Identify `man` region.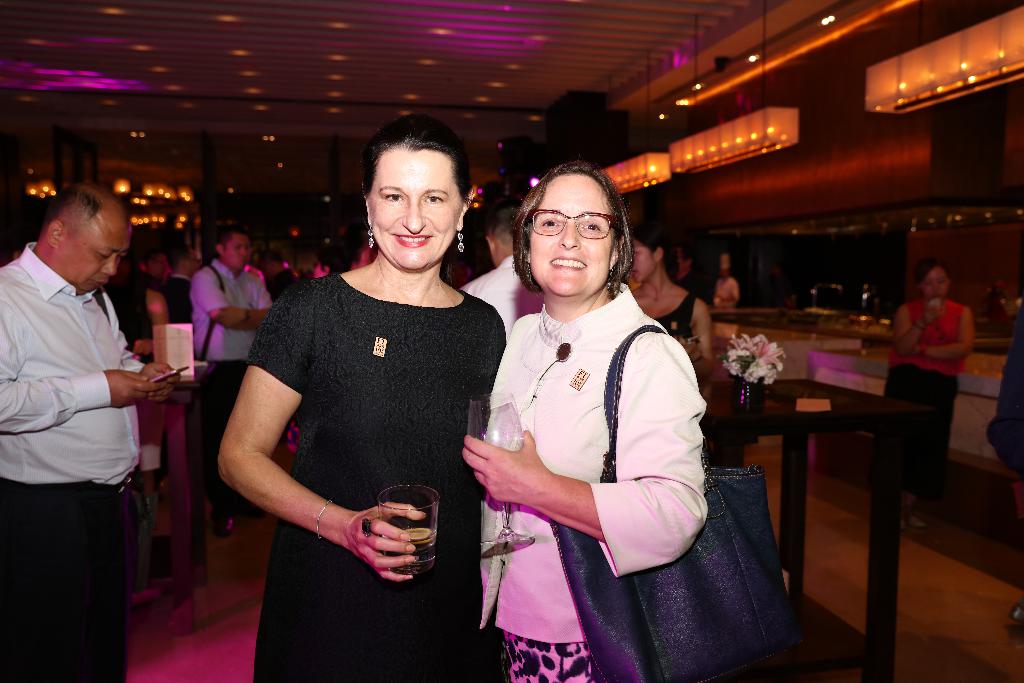
Region: bbox=[459, 204, 547, 340].
